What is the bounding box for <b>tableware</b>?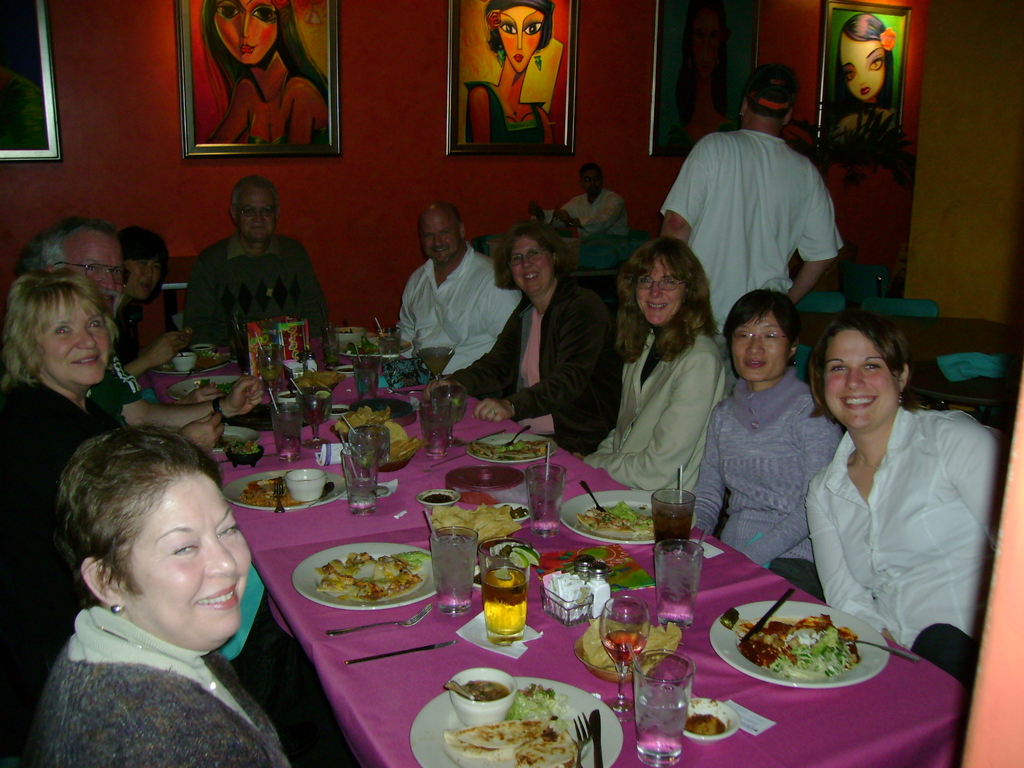
[left=632, top=650, right=692, bottom=761].
